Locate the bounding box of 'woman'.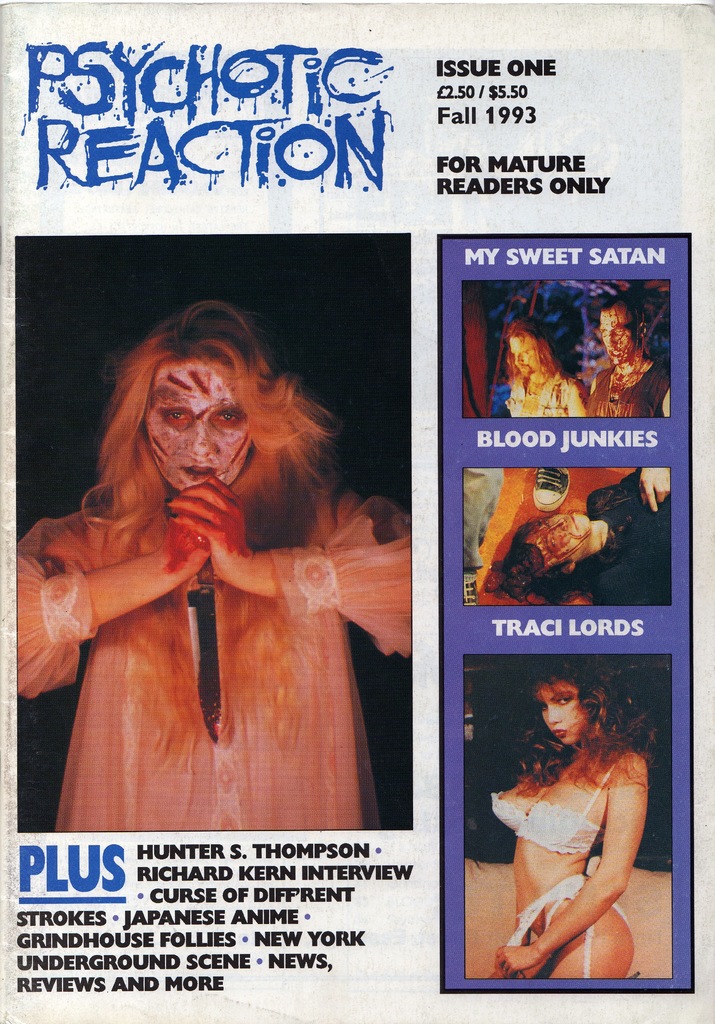
Bounding box: l=470, t=654, r=656, b=980.
